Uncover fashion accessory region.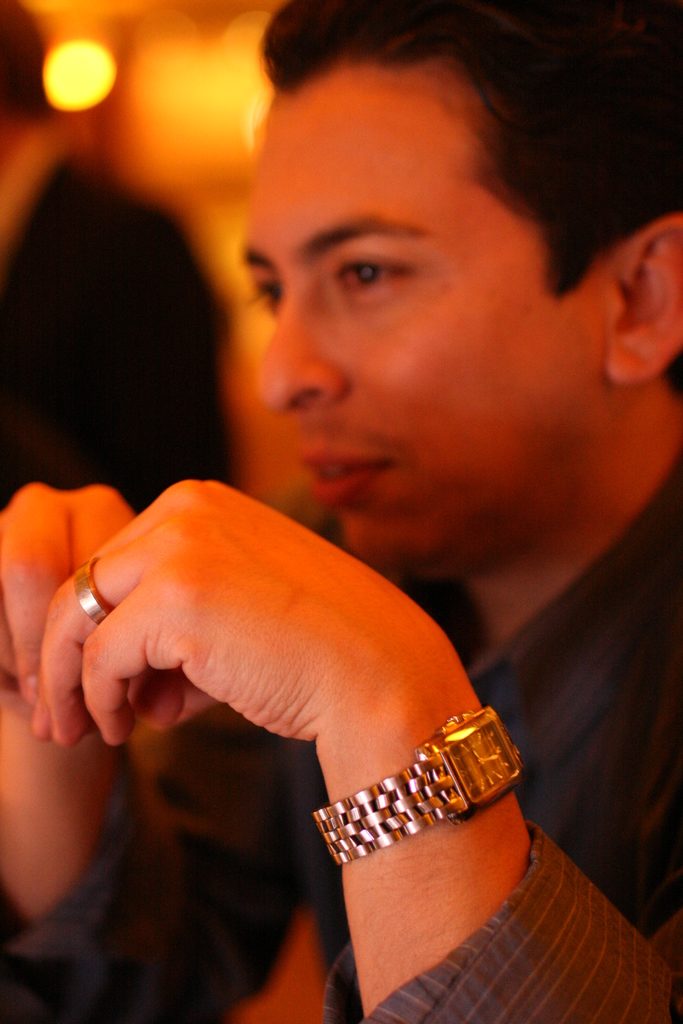
Uncovered: box=[71, 559, 106, 623].
